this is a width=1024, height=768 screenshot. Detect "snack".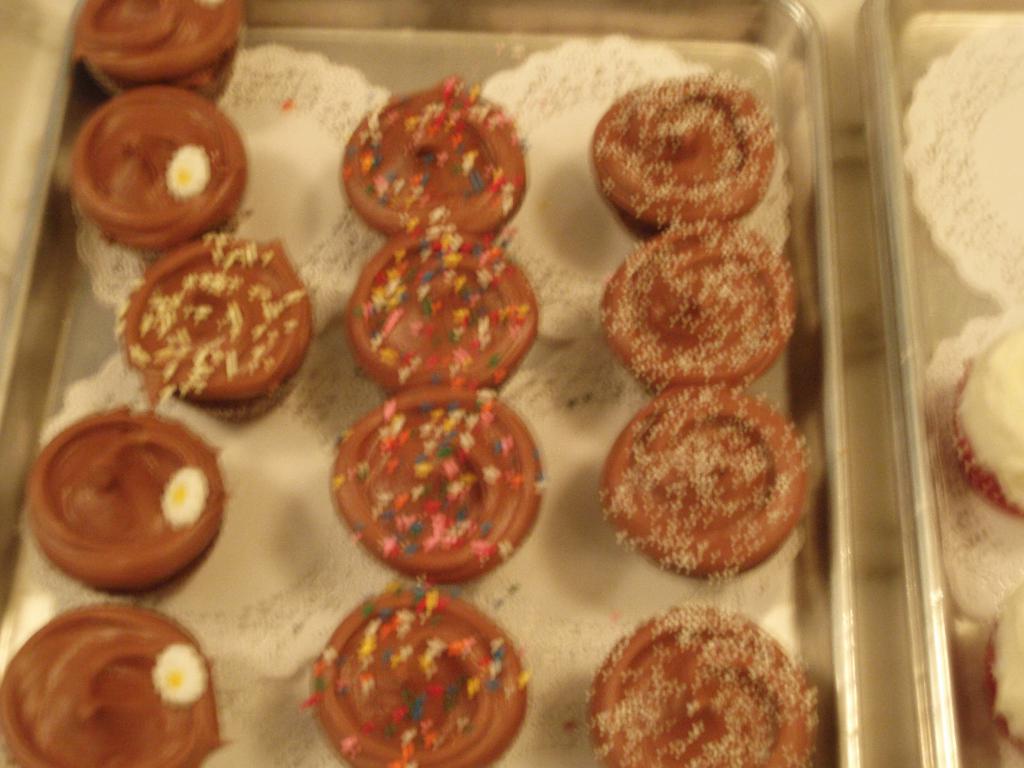
rect(577, 218, 815, 383).
